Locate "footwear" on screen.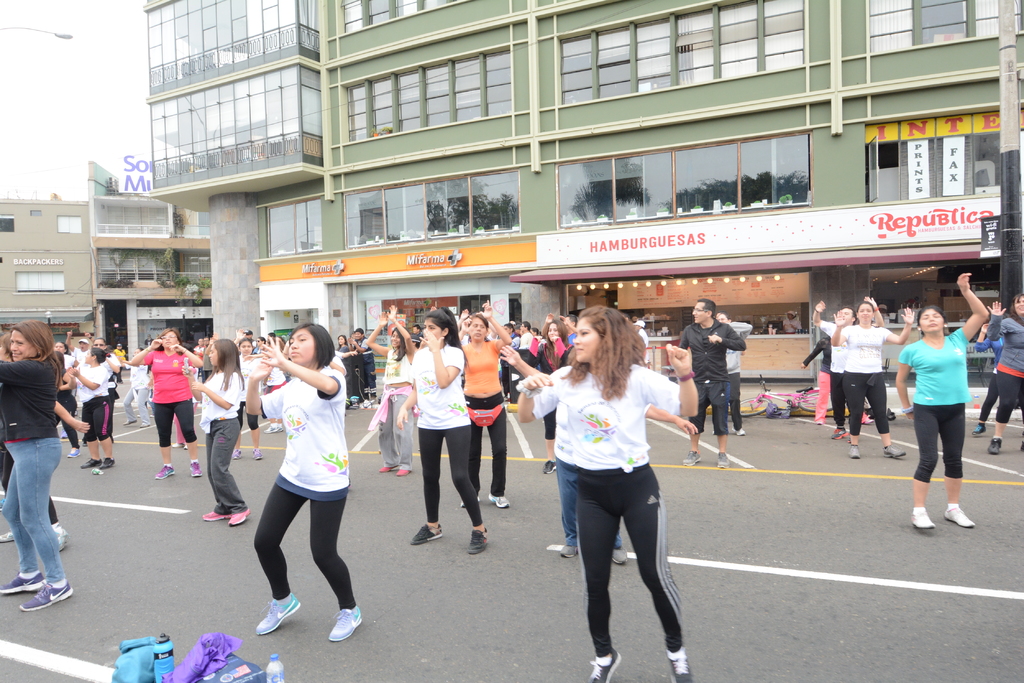
On screen at [x1=198, y1=511, x2=233, y2=520].
